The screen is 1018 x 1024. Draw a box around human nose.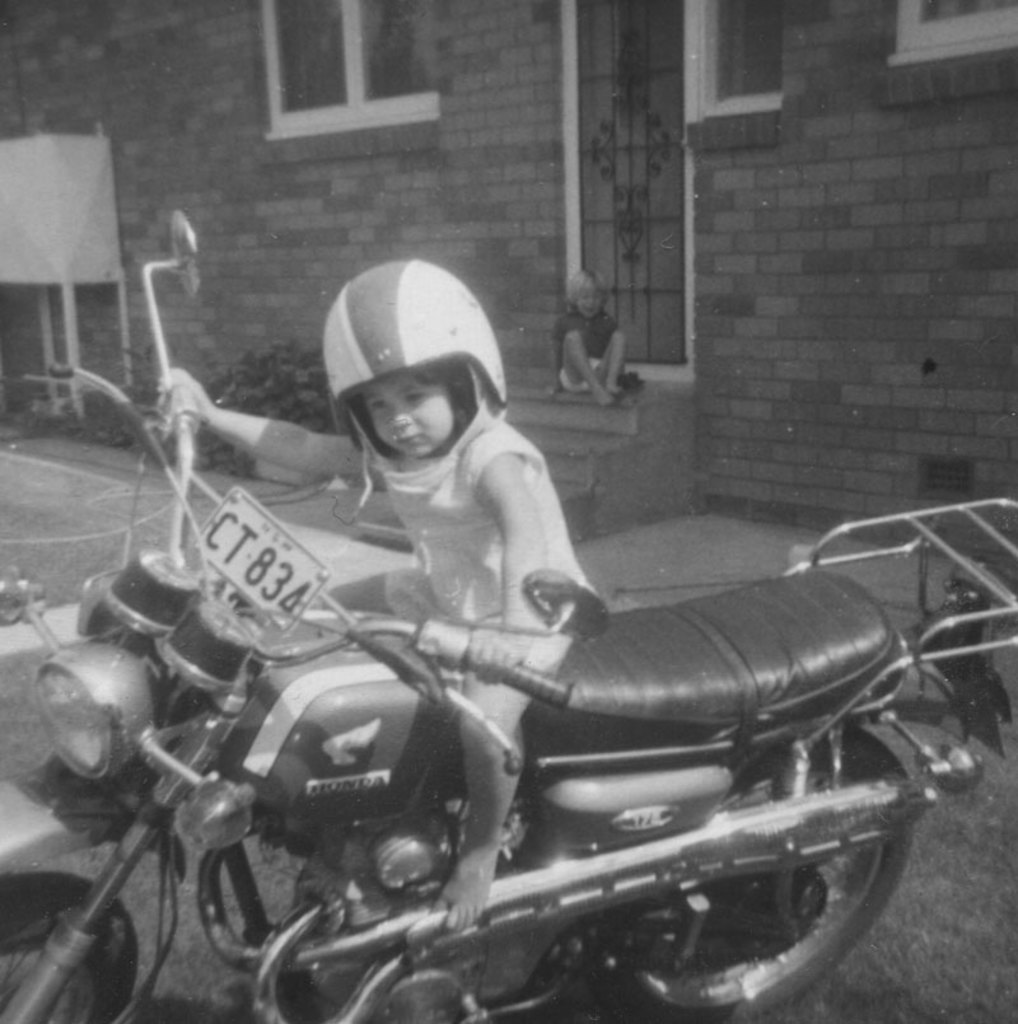
rect(388, 402, 411, 429).
